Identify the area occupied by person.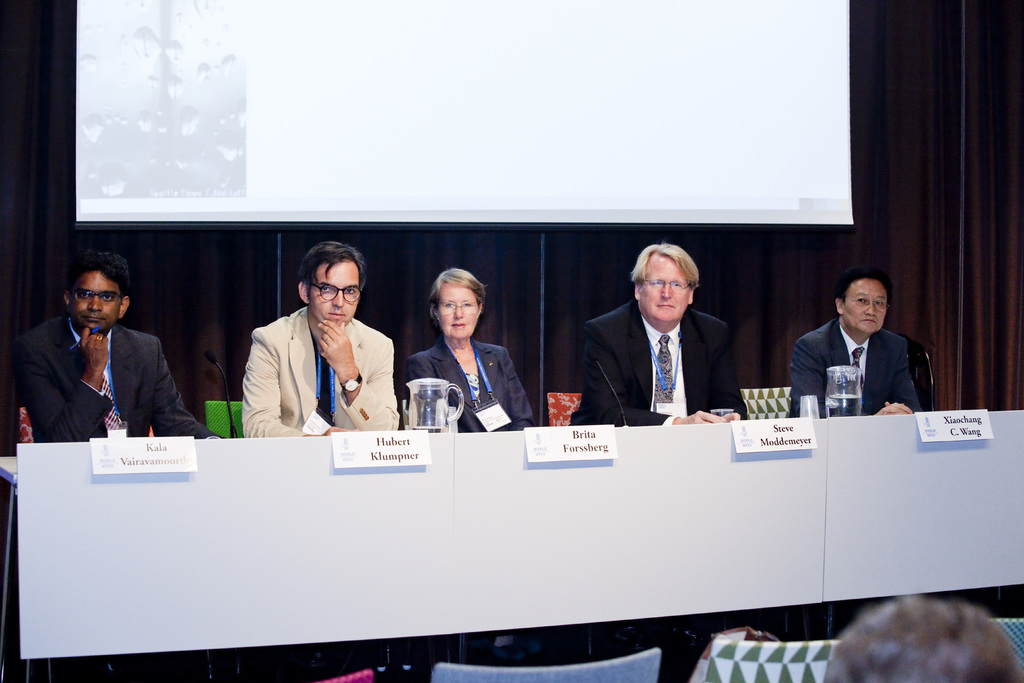
Area: bbox(575, 243, 748, 431).
